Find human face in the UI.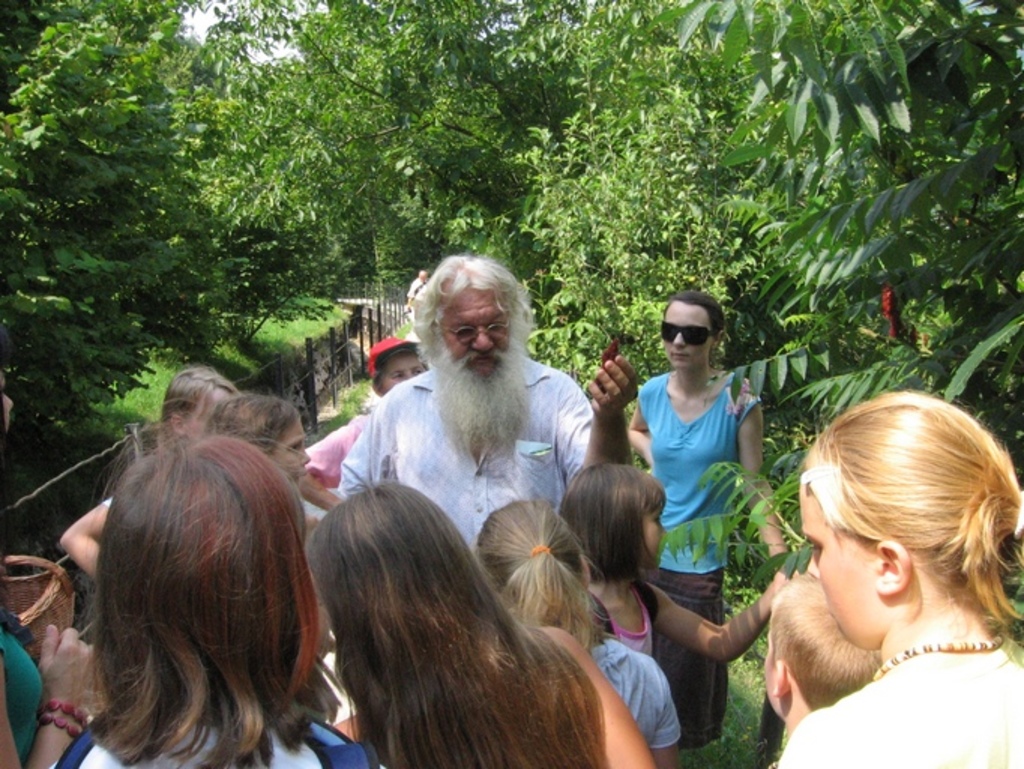
UI element at box=[267, 418, 311, 487].
